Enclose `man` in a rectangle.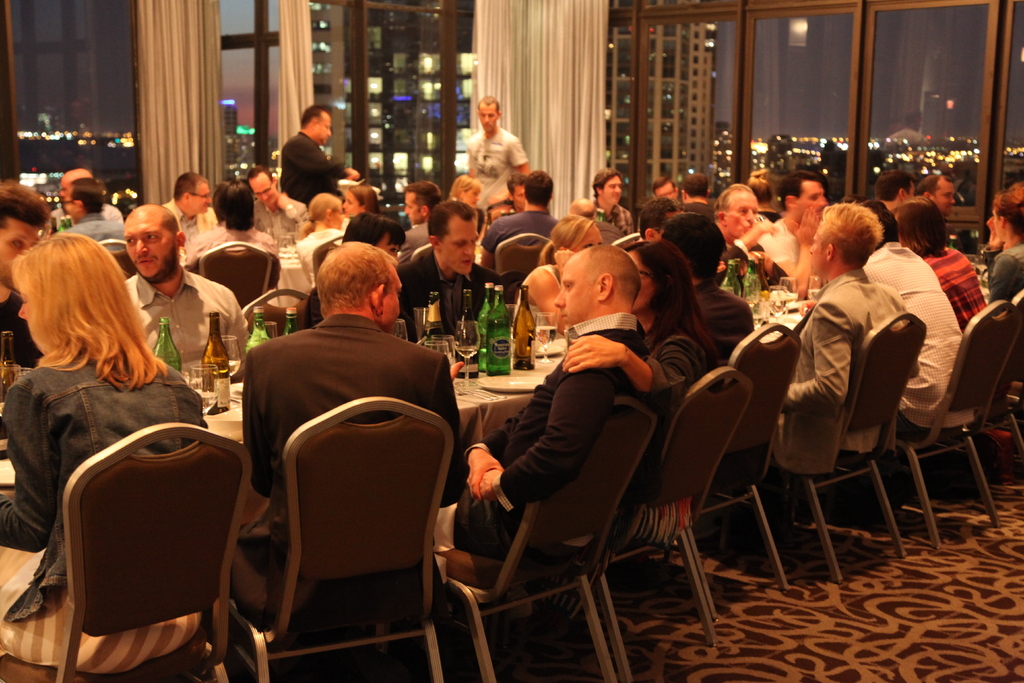
(left=644, top=175, right=687, bottom=202).
